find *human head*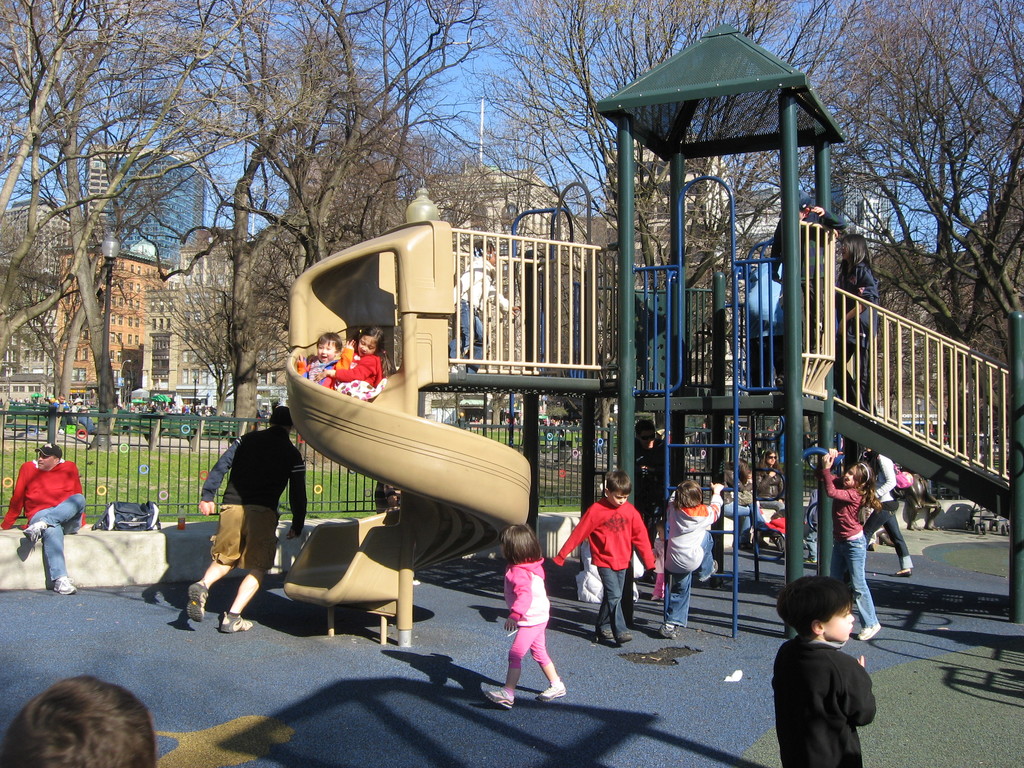
x1=840 y1=236 x2=866 y2=259
